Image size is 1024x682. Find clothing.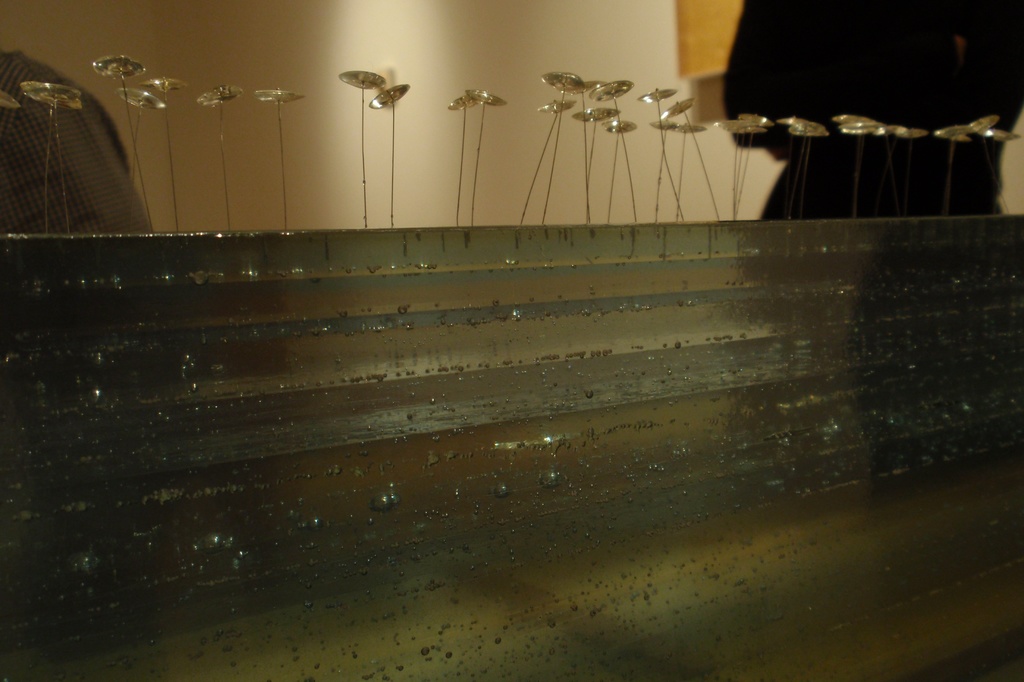
box(719, 0, 1023, 222).
